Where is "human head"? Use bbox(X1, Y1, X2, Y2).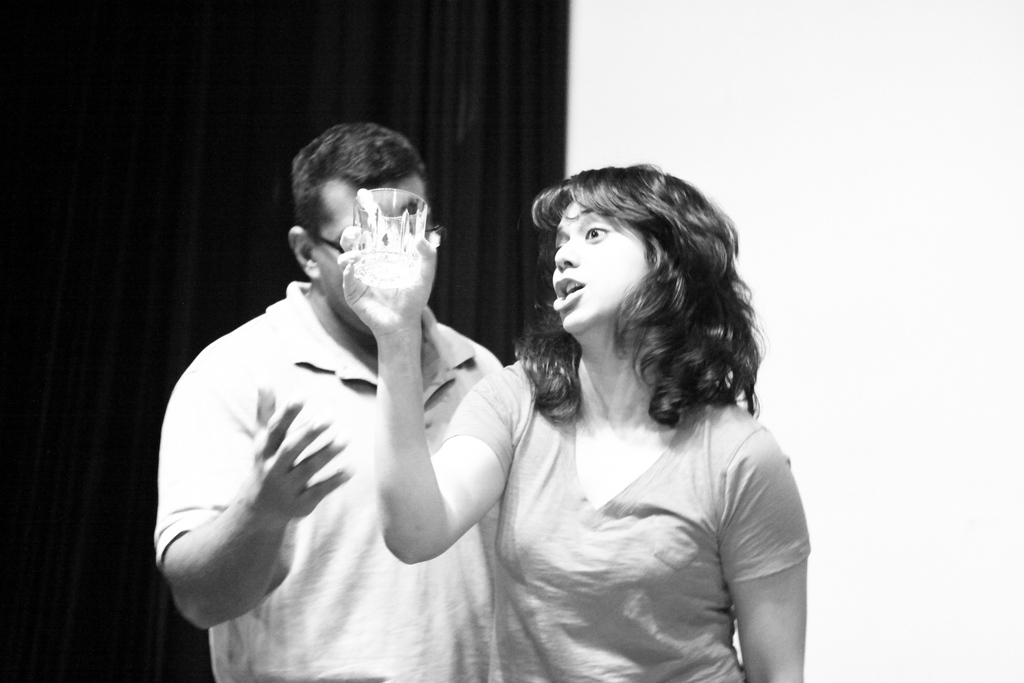
bbox(280, 127, 438, 317).
